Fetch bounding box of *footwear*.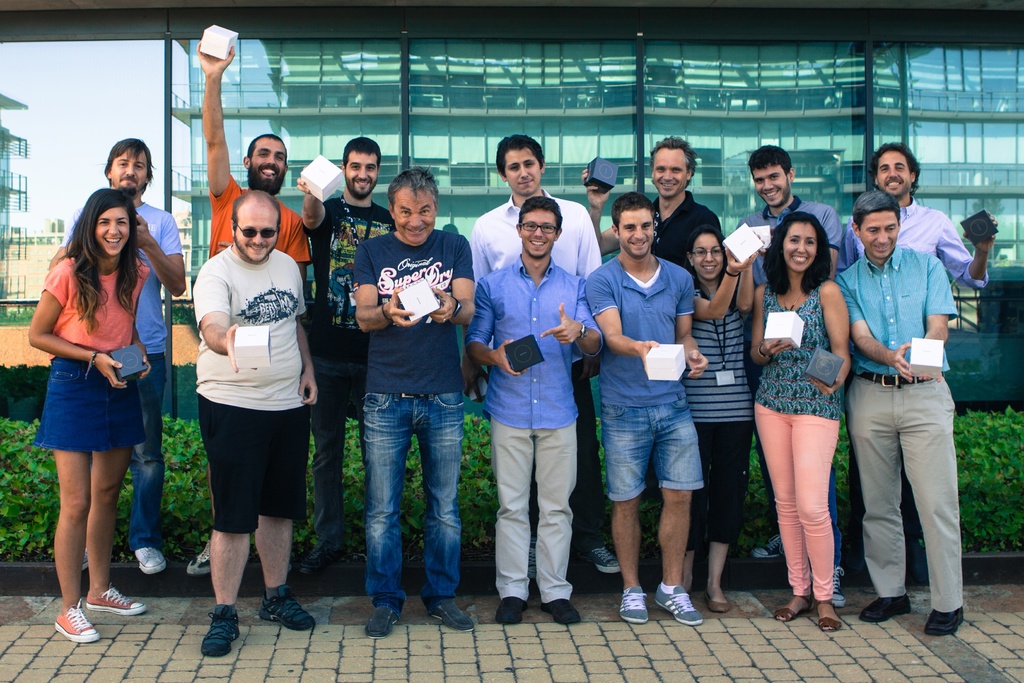
Bbox: [428,598,477,627].
